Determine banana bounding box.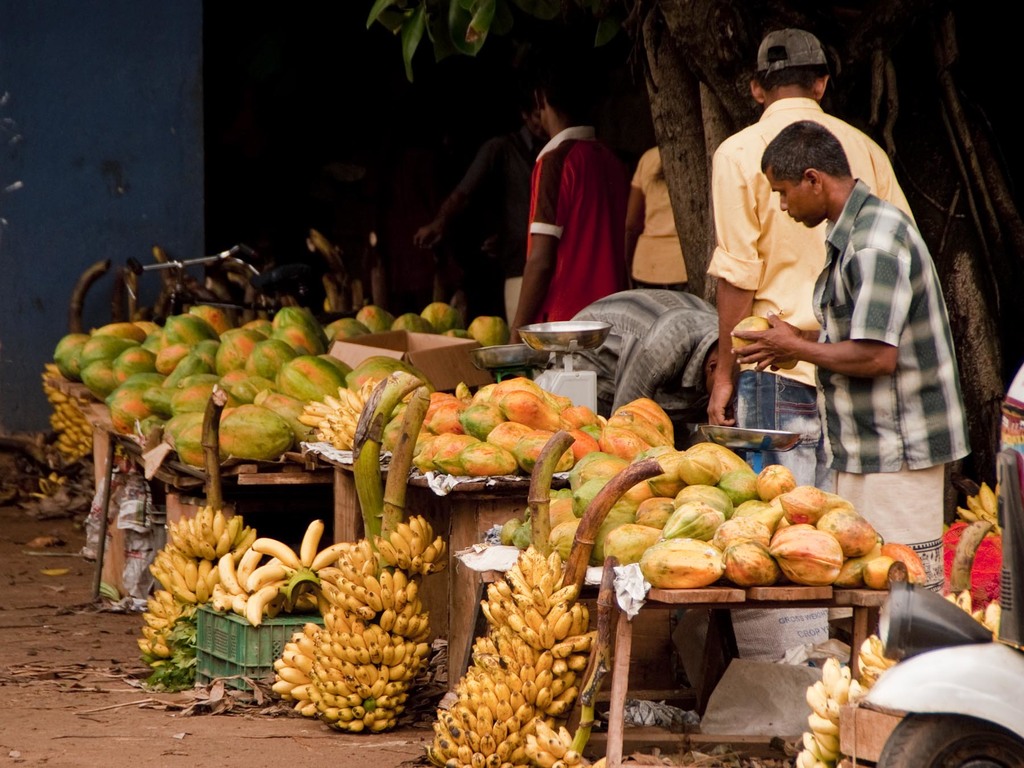
Determined: locate(301, 518, 323, 566).
